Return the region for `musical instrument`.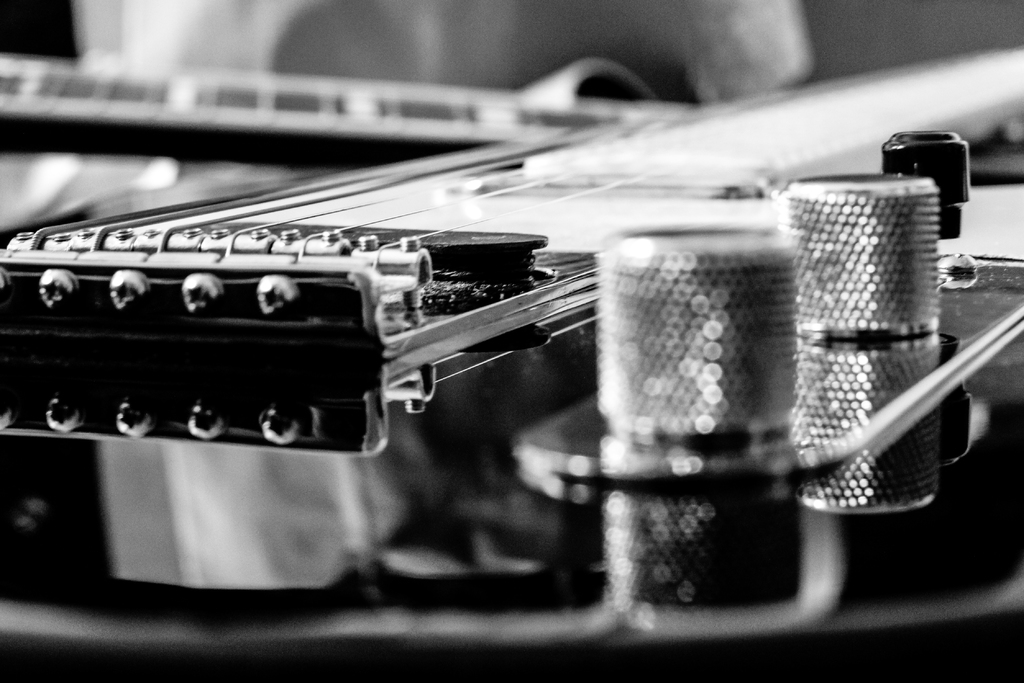
<region>0, 43, 1023, 682</region>.
